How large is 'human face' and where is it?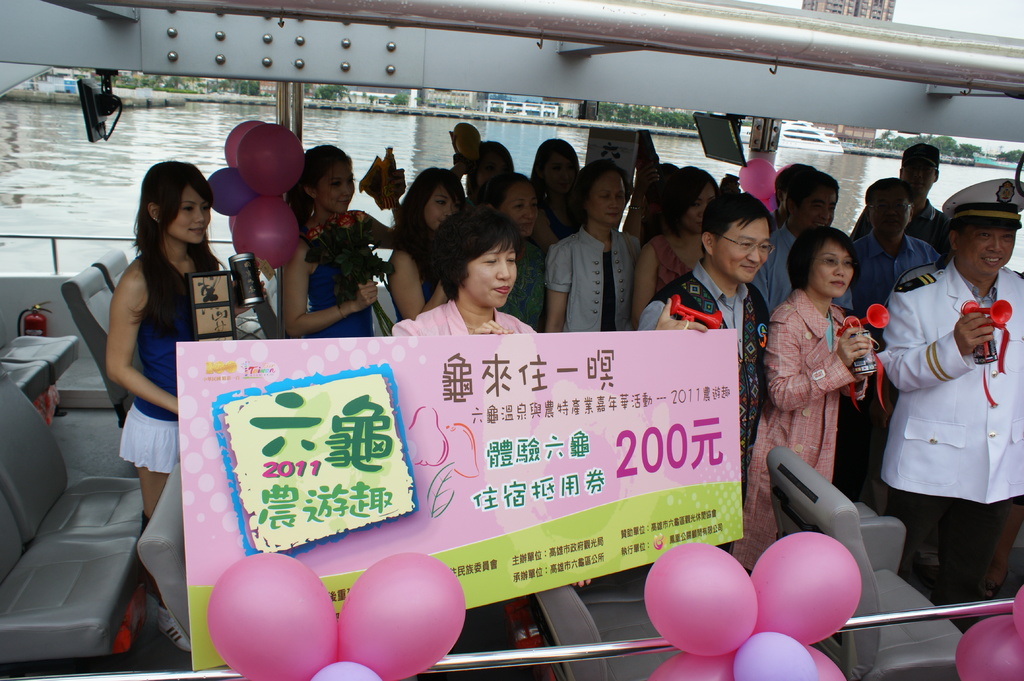
Bounding box: (720, 216, 776, 280).
